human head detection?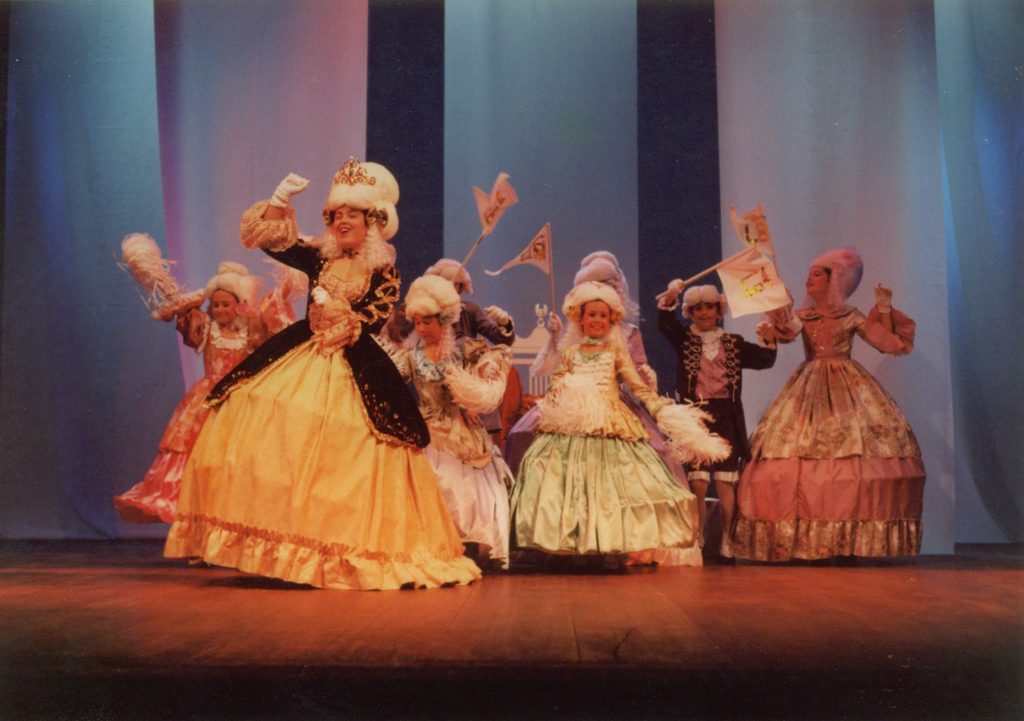
l=805, t=246, r=866, b=311
